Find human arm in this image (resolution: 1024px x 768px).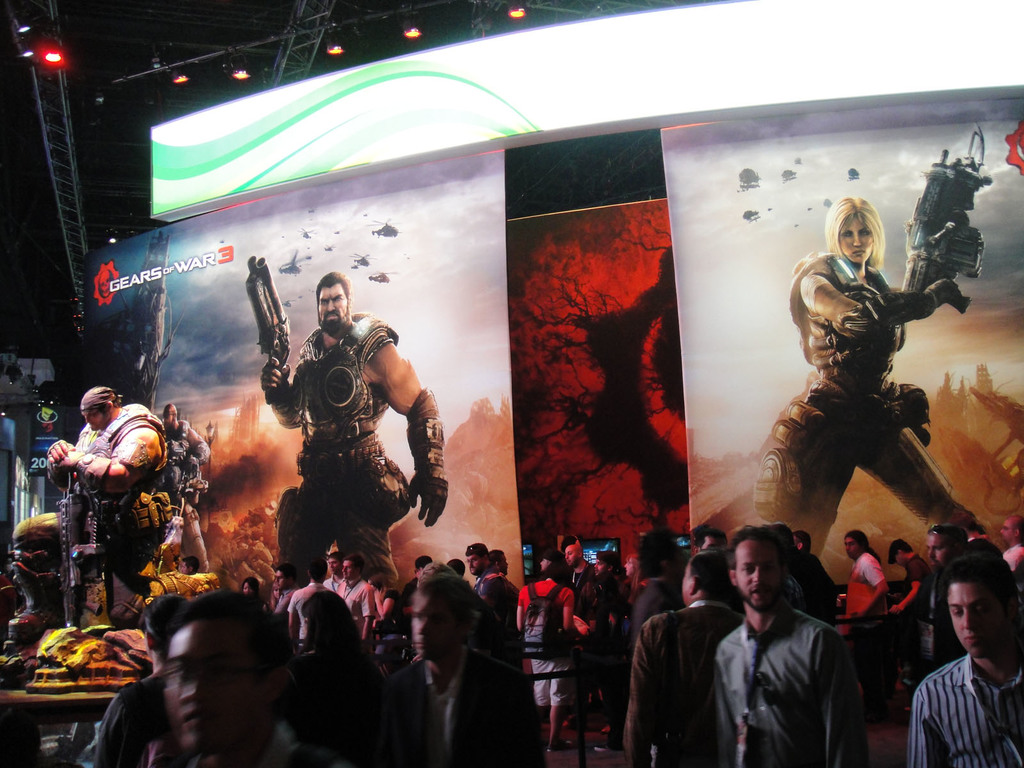
(369, 590, 395, 620).
